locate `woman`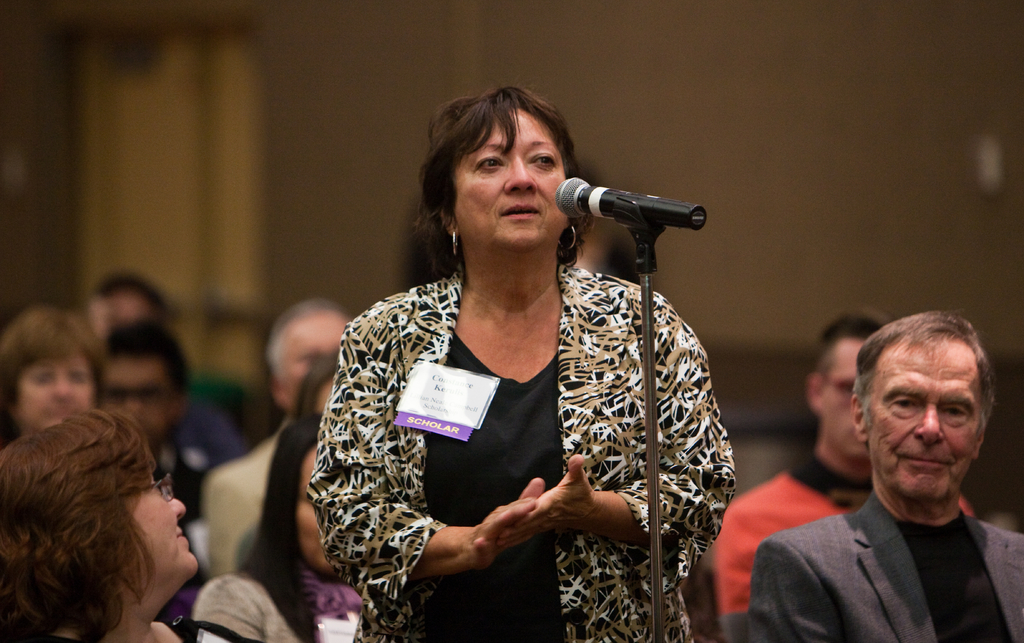
<bbox>304, 84, 735, 642</bbox>
